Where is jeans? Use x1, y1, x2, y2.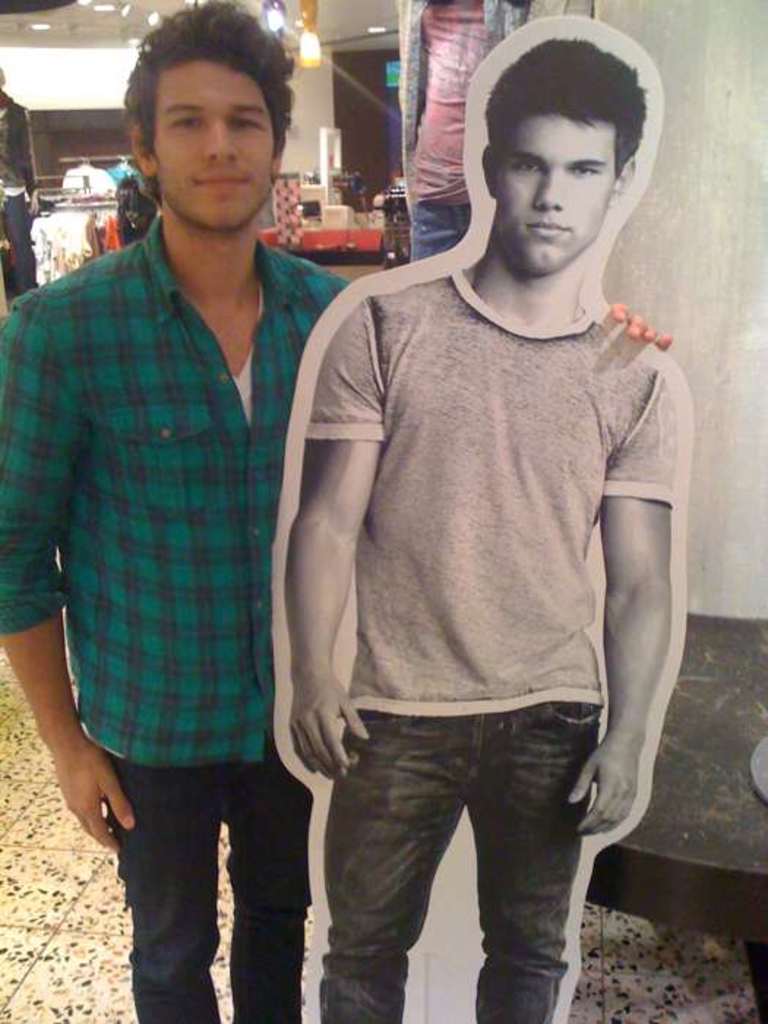
402, 200, 478, 272.
